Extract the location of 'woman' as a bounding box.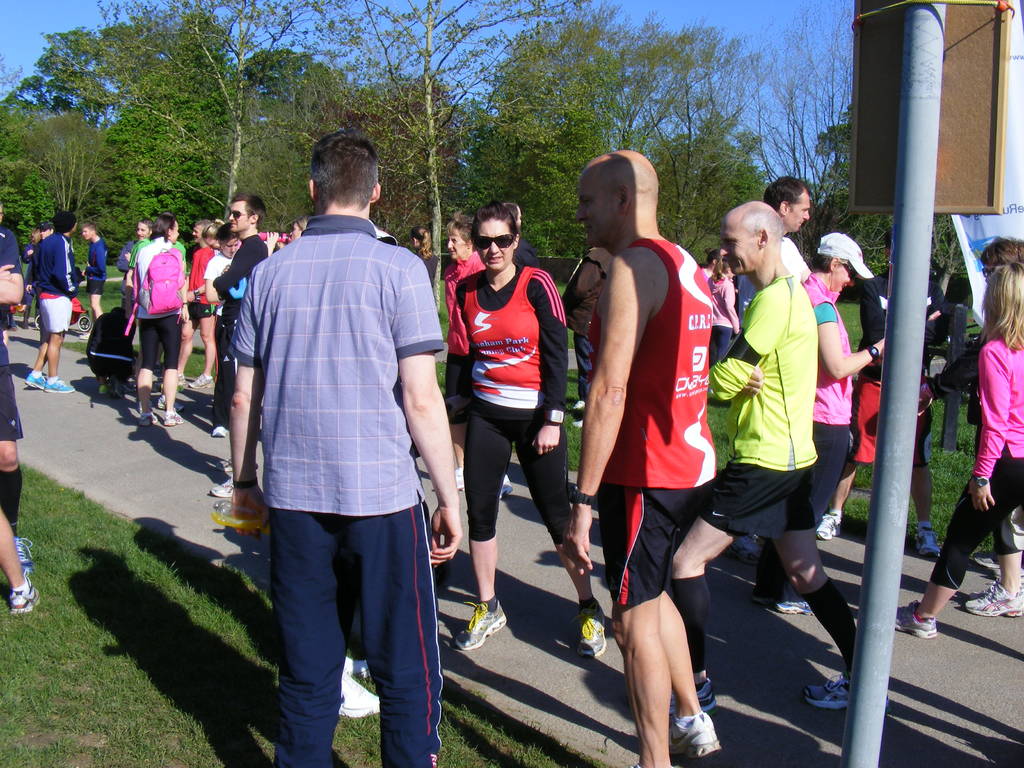
detection(783, 230, 906, 630).
